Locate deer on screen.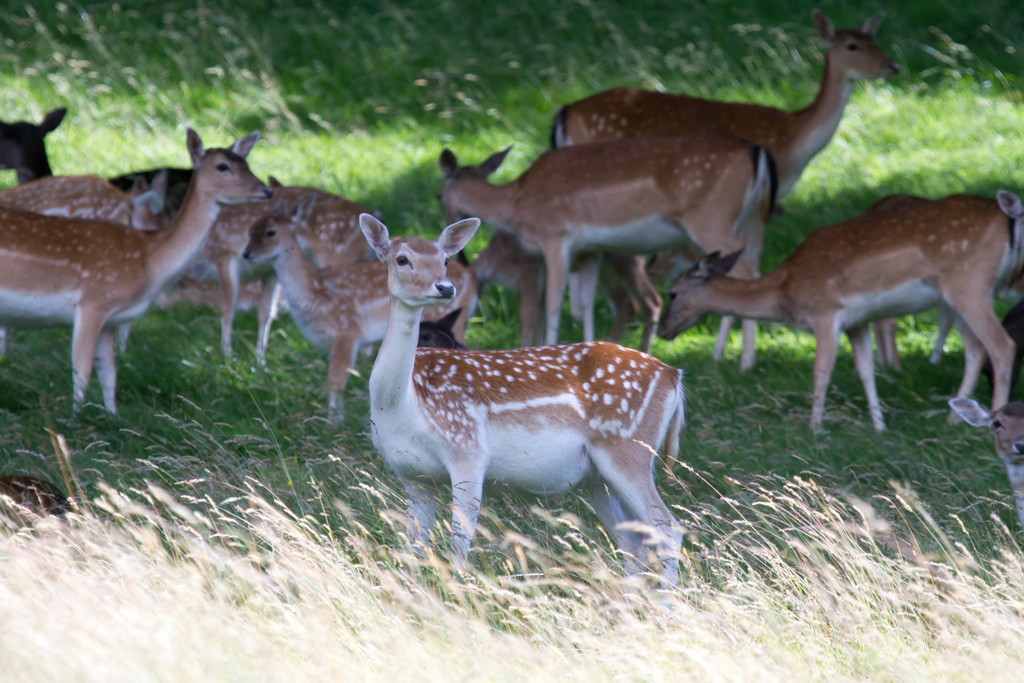
On screen at BBox(658, 194, 1018, 428).
